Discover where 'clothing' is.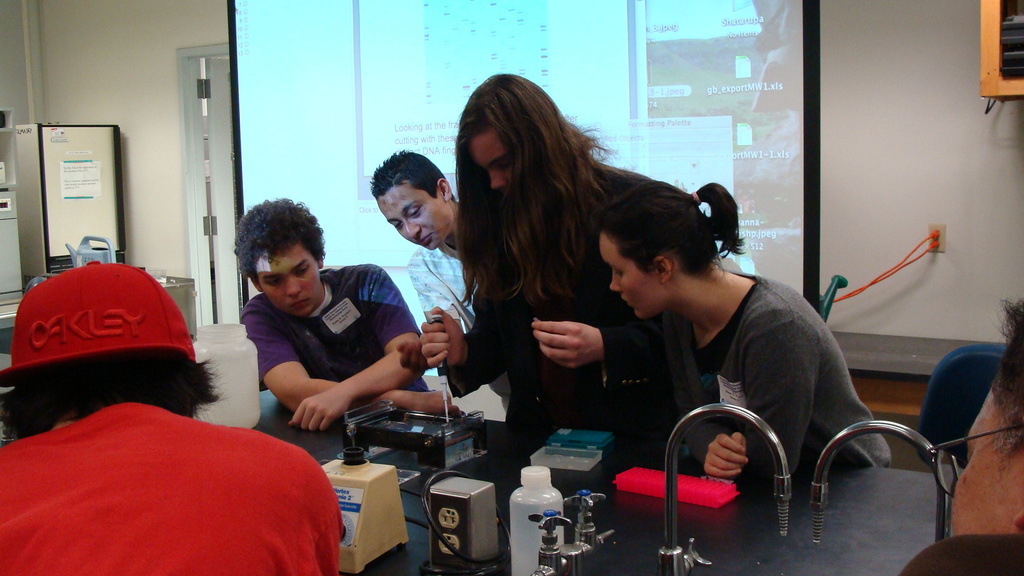
Discovered at x1=445 y1=154 x2=665 y2=433.
